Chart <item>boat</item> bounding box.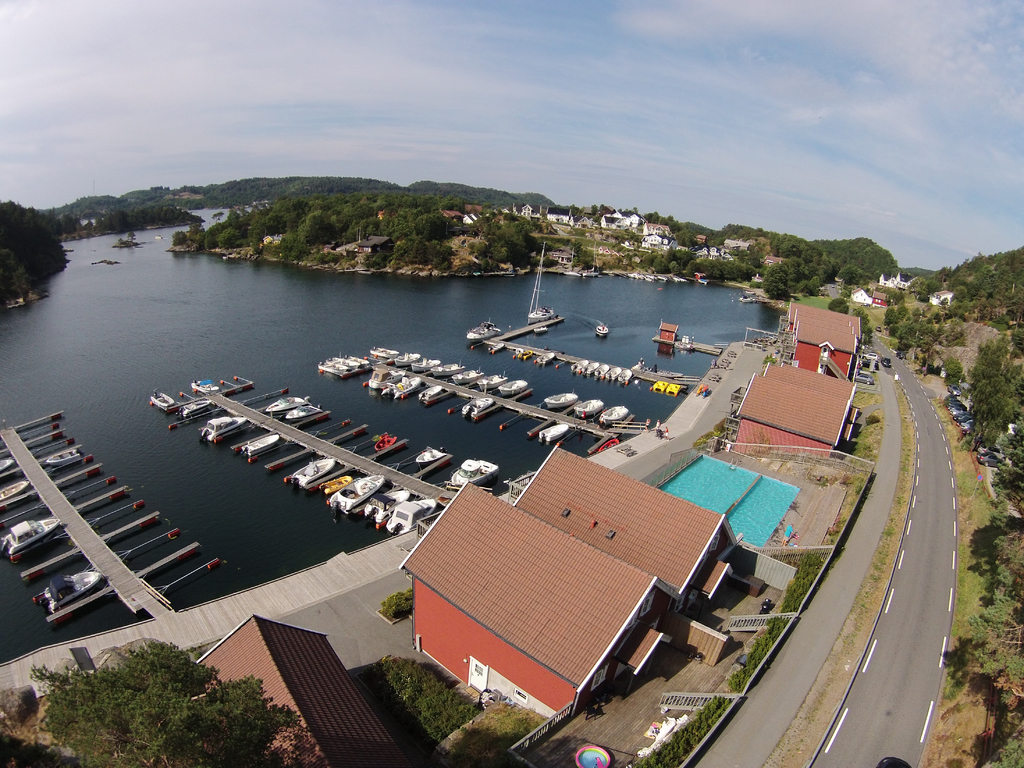
Charted: box=[534, 351, 557, 366].
